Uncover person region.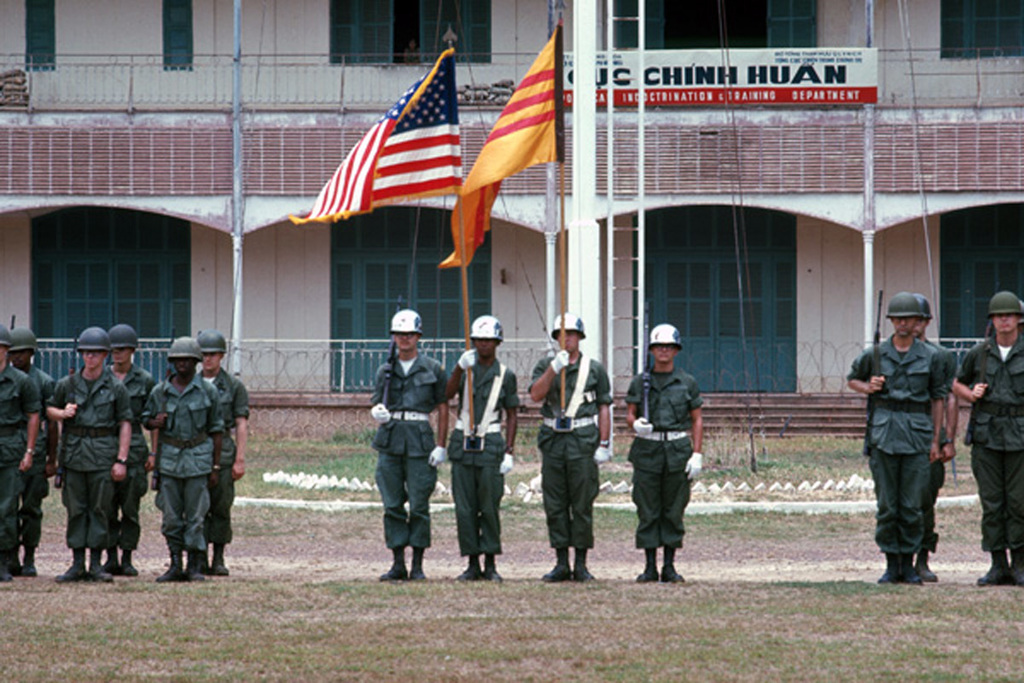
Uncovered: crop(844, 297, 945, 586).
